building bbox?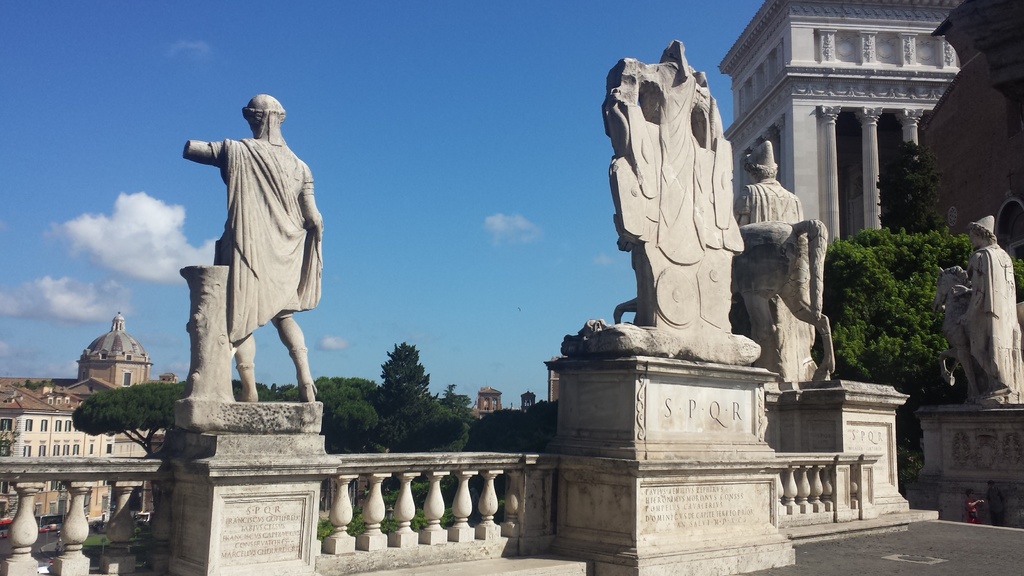
<box>548,358,558,401</box>
